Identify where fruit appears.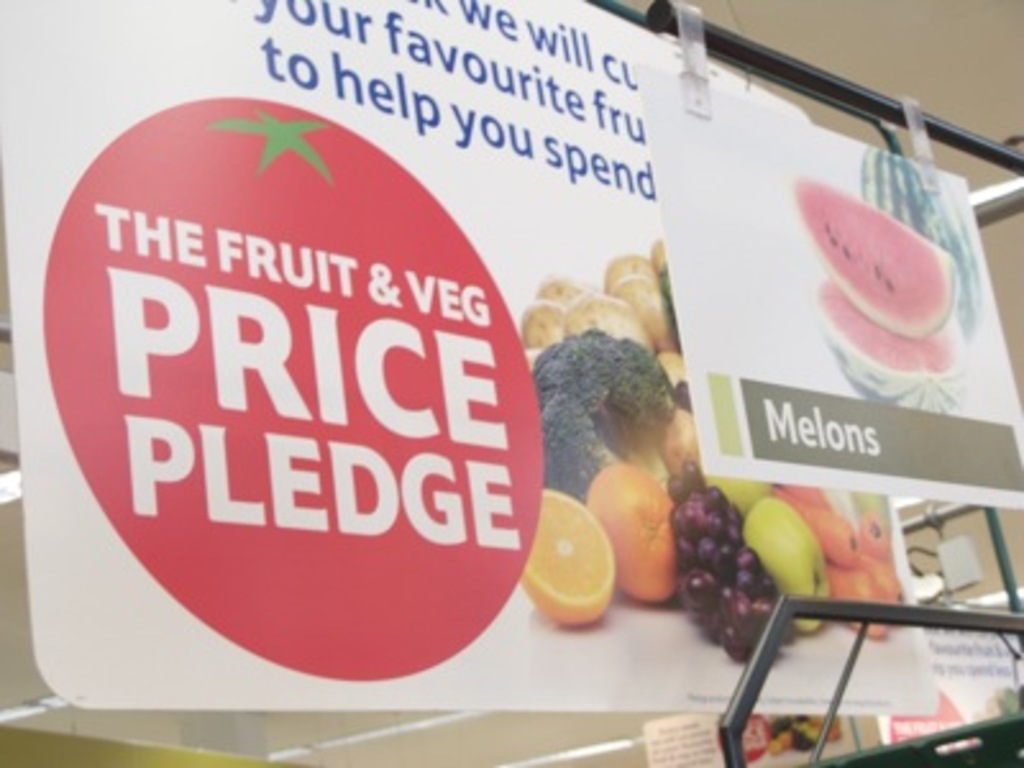
Appears at (863,146,988,346).
